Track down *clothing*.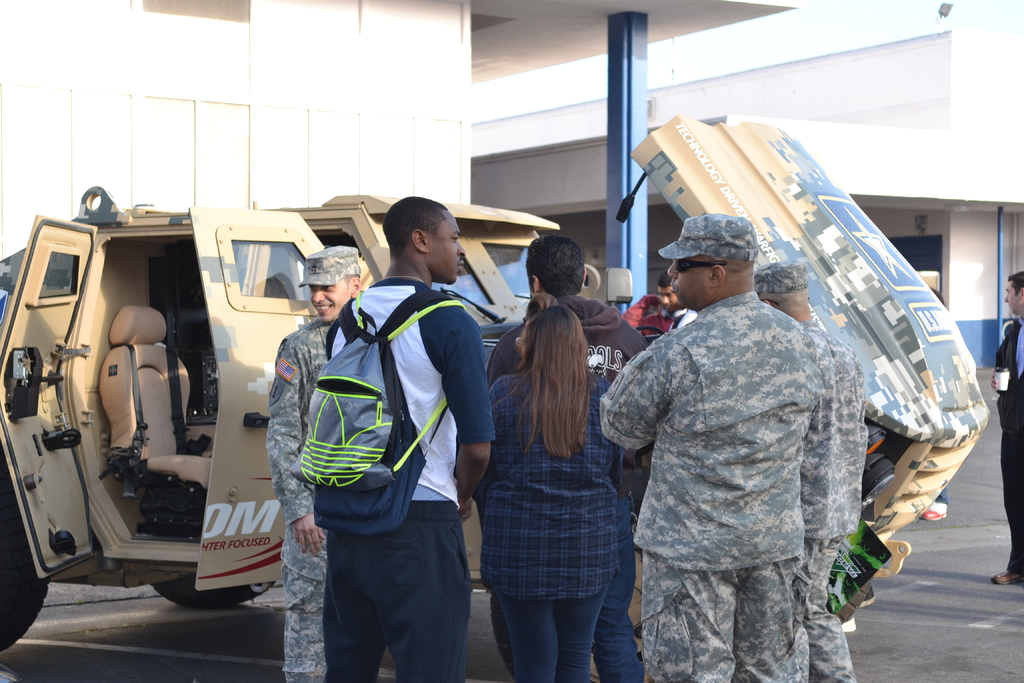
Tracked to box=[997, 321, 1023, 571].
